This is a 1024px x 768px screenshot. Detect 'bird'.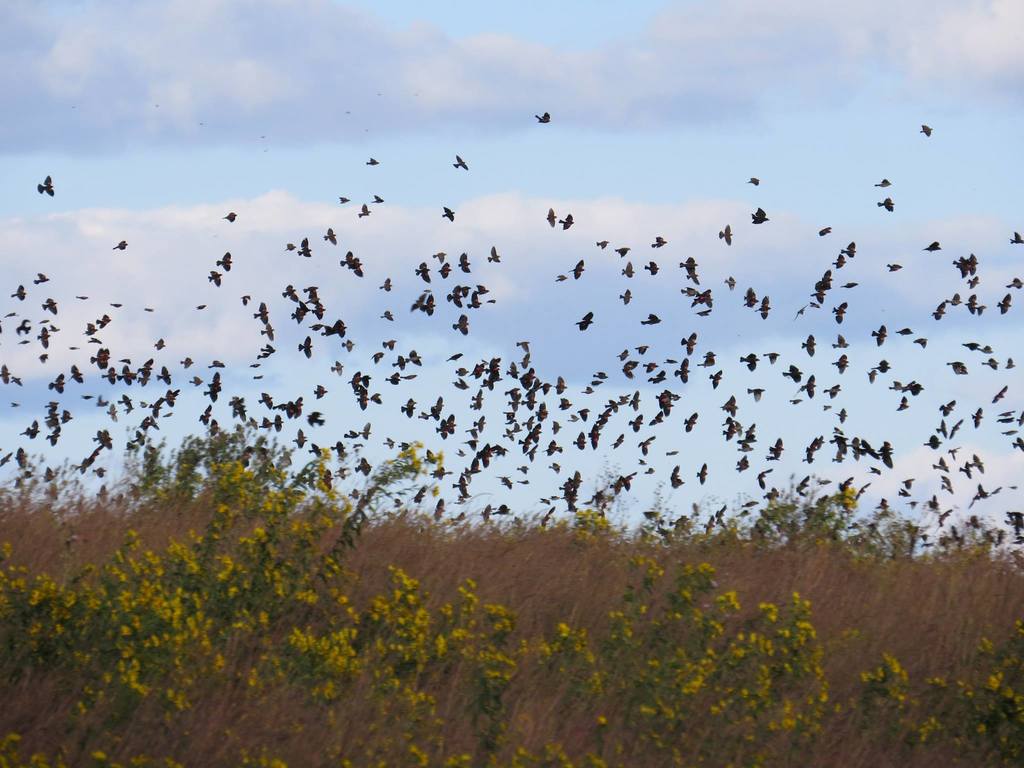
[x1=378, y1=309, x2=394, y2=324].
